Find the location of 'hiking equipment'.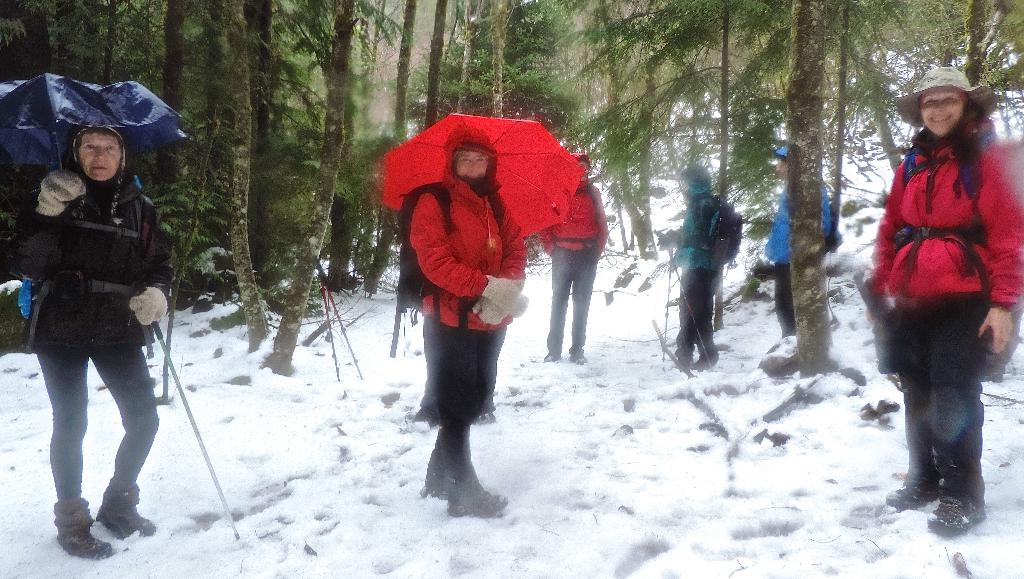
Location: pyautogui.locateOnScreen(316, 271, 339, 383).
